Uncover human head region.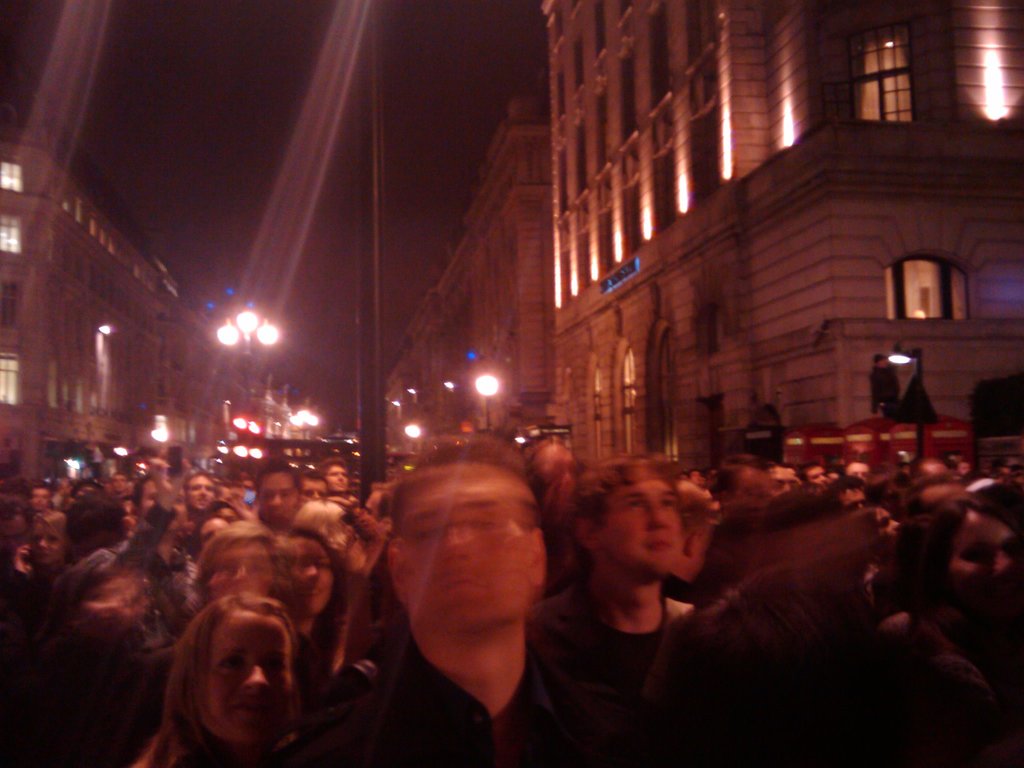
Uncovered: box=[573, 452, 682, 579].
